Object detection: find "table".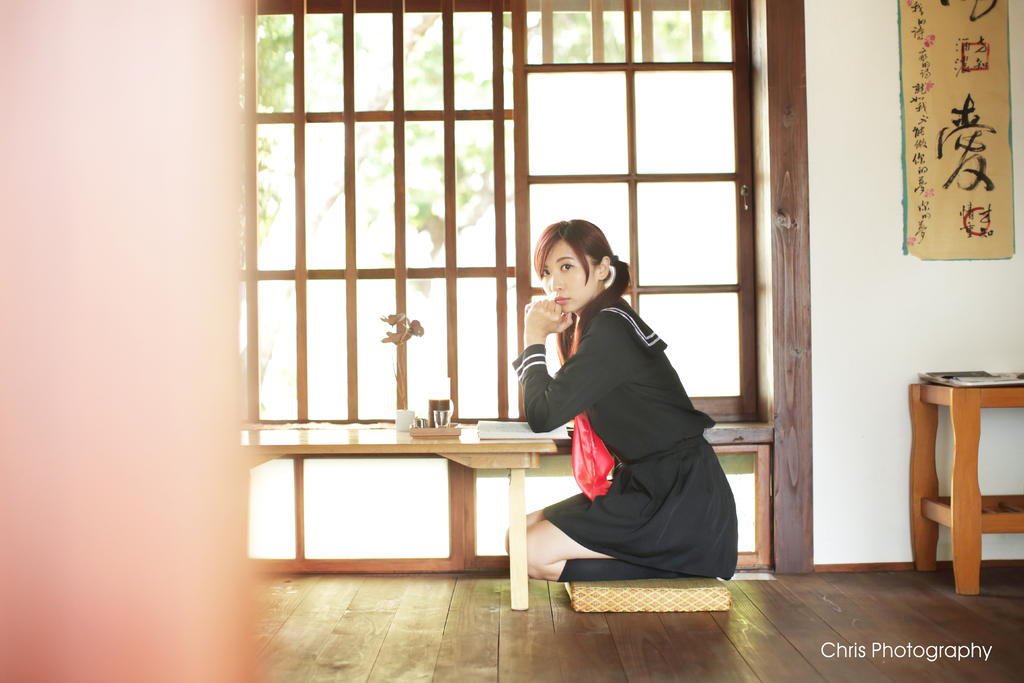
l=273, t=416, r=572, b=579.
